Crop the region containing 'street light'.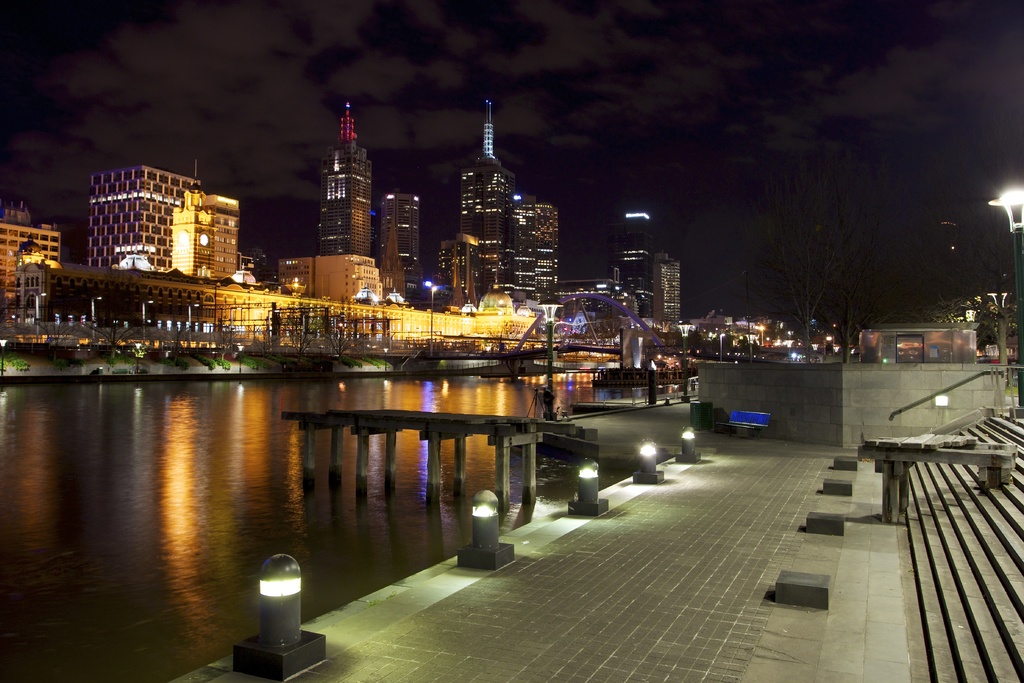
Crop region: locate(90, 293, 102, 340).
